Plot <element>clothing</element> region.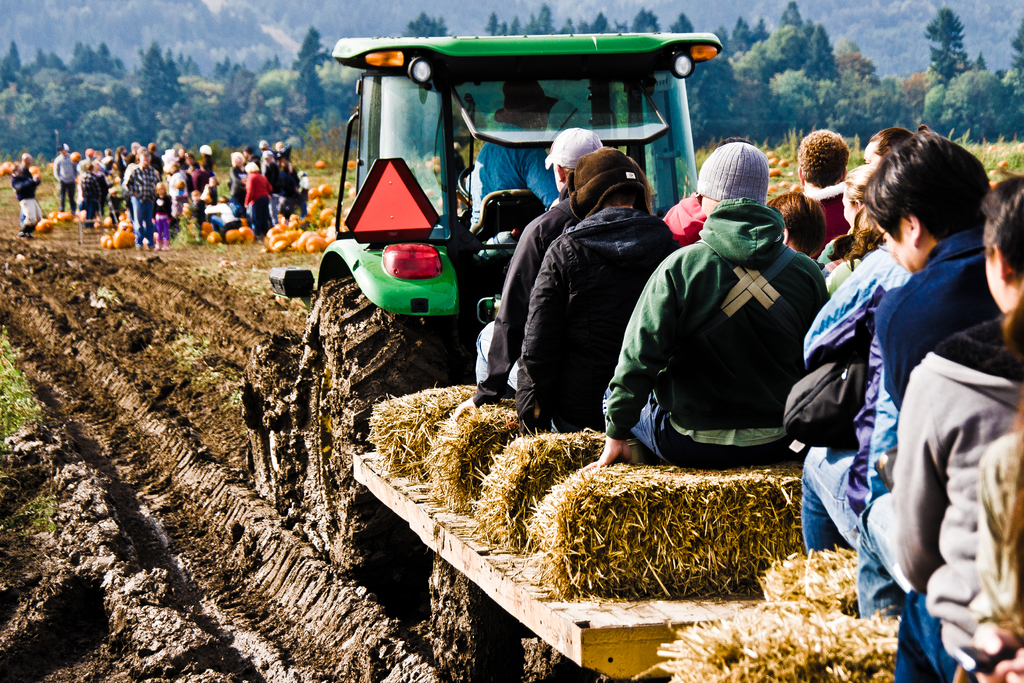
Plotted at 471 182 583 412.
